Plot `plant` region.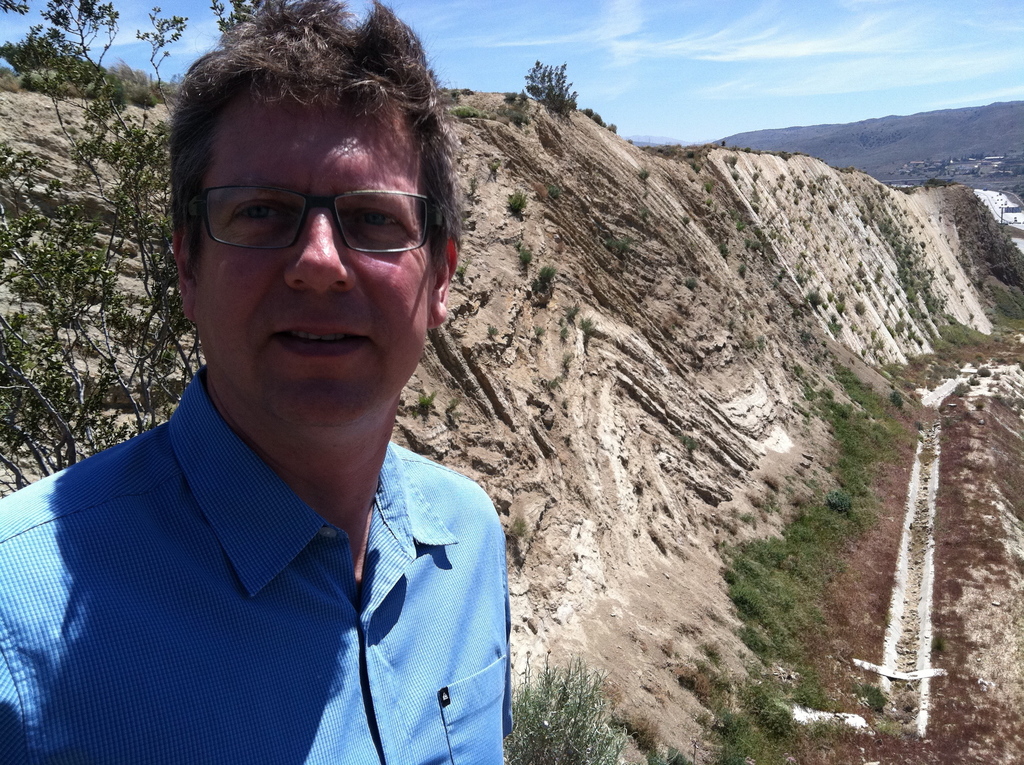
Plotted at [686, 277, 694, 294].
